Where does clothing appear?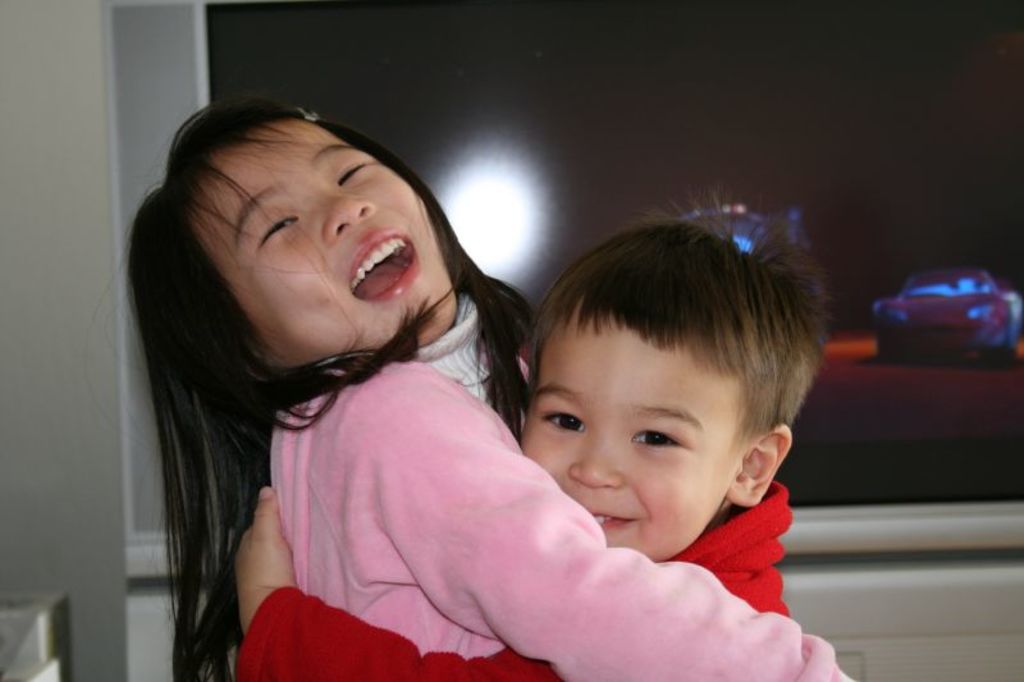
Appears at region(225, 484, 795, 681).
